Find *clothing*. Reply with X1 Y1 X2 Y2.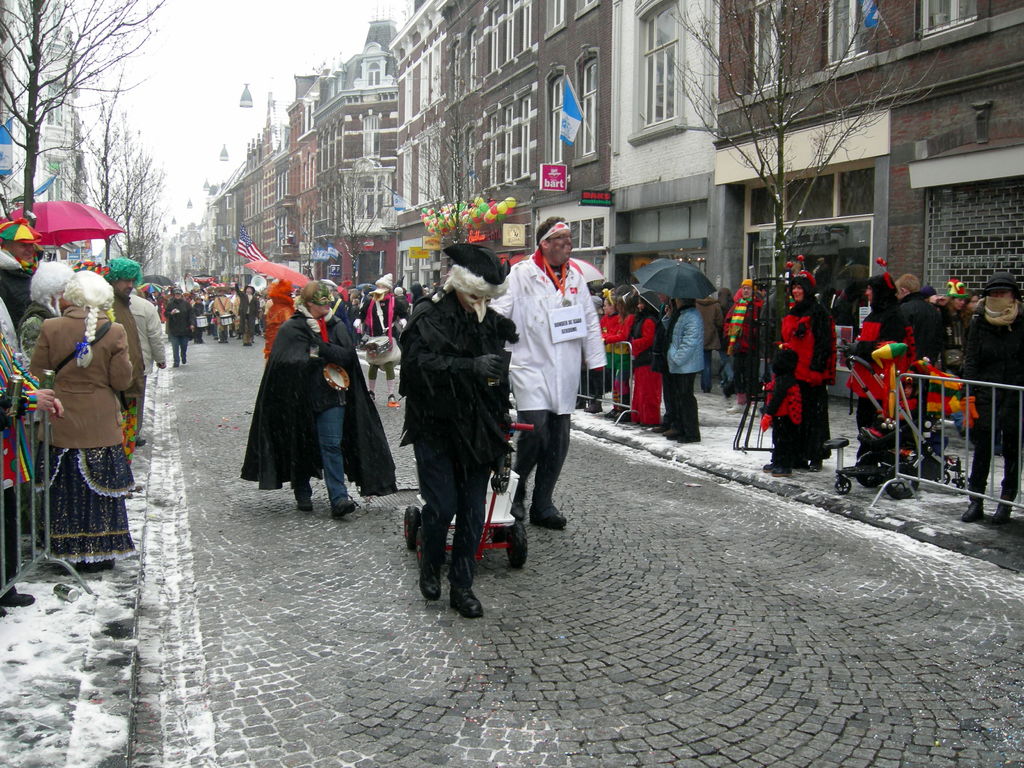
760 339 800 468.
